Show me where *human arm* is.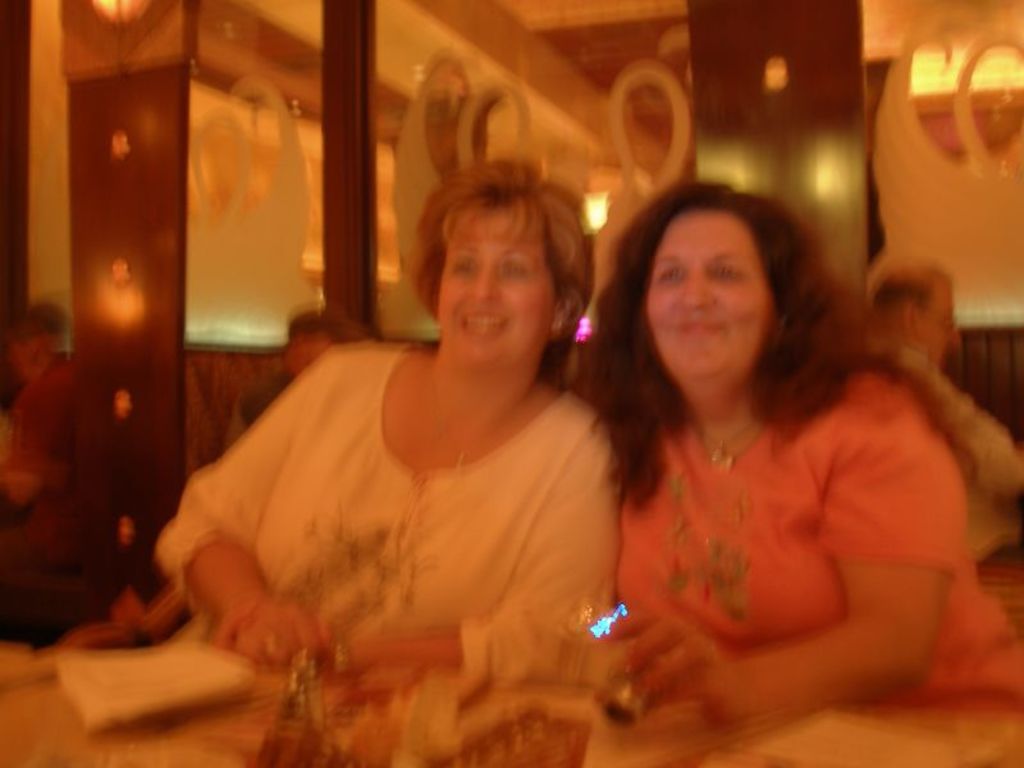
*human arm* is at locate(580, 353, 952, 732).
